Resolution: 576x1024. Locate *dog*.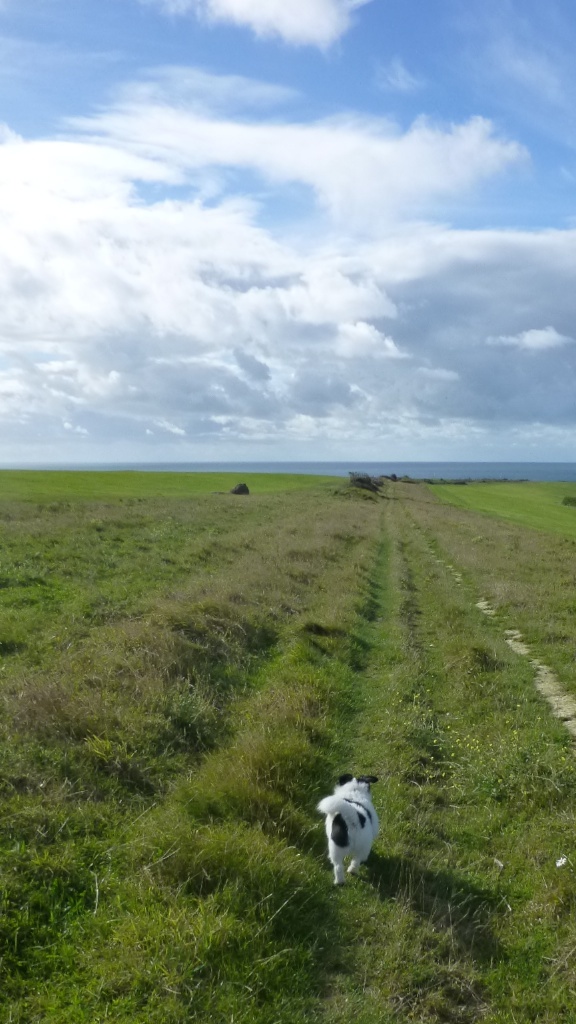
bbox=(319, 777, 383, 884).
